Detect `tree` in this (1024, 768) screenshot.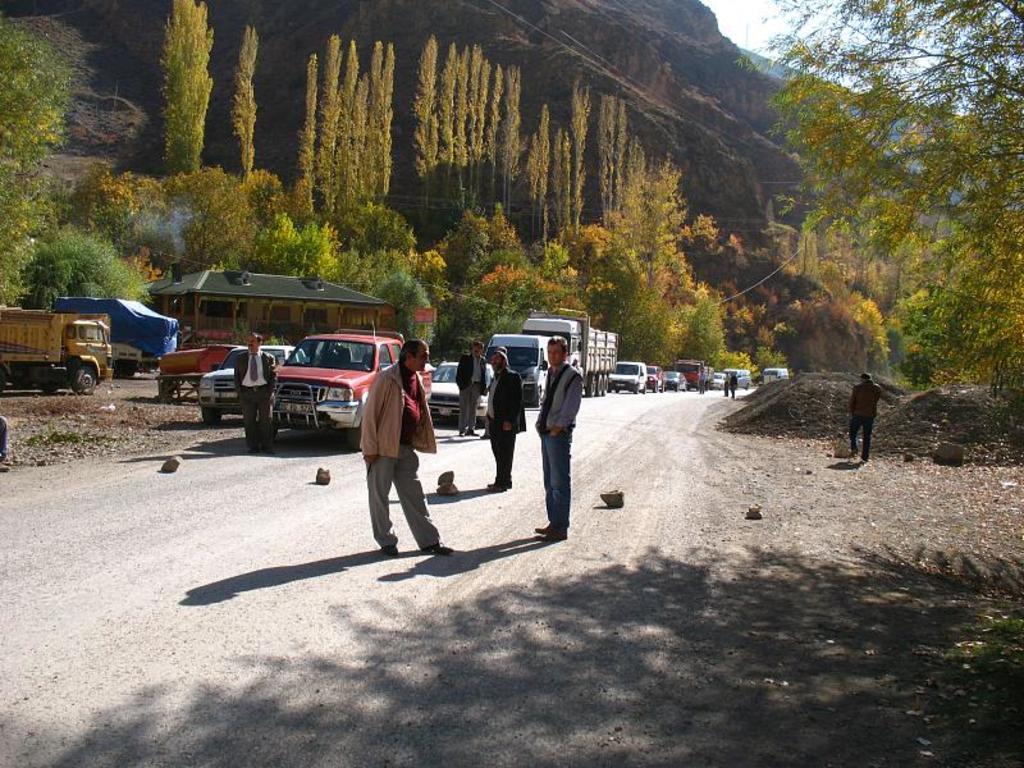
Detection: <region>434, 40, 454, 175</region>.
